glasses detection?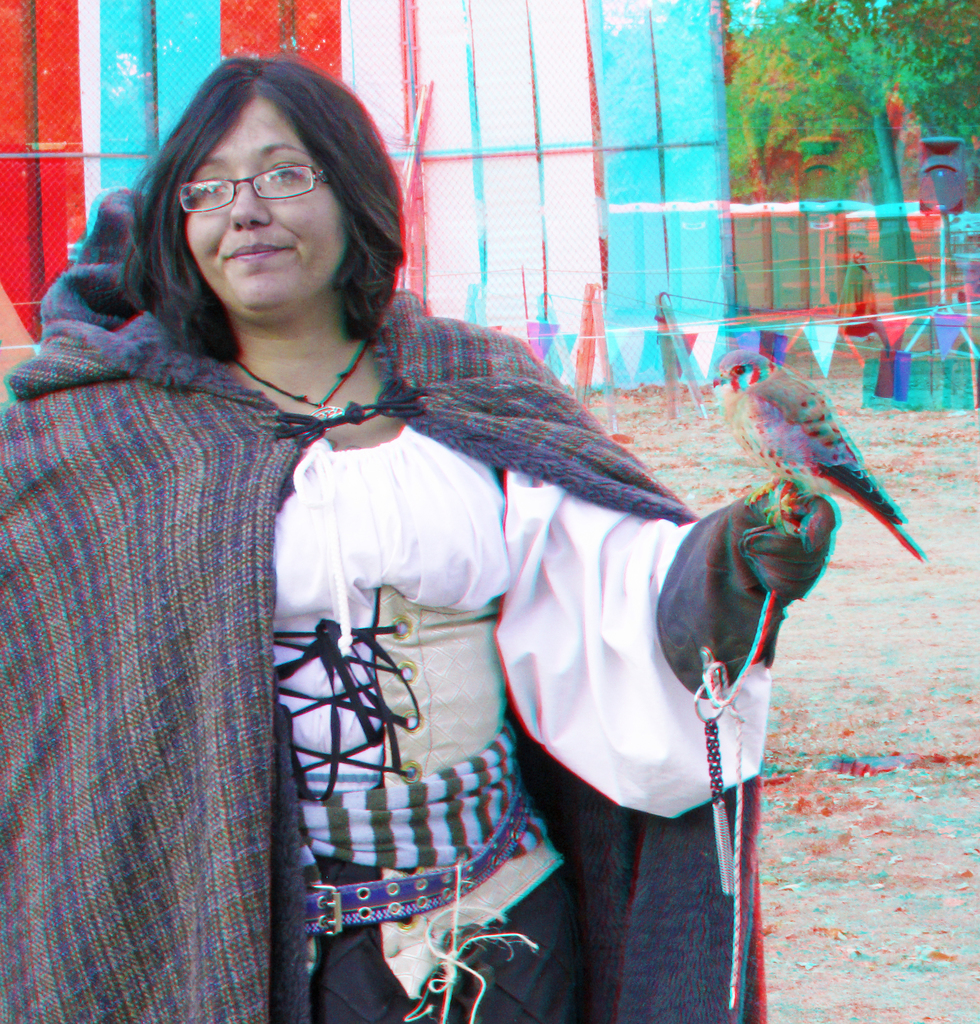
detection(176, 164, 326, 217)
